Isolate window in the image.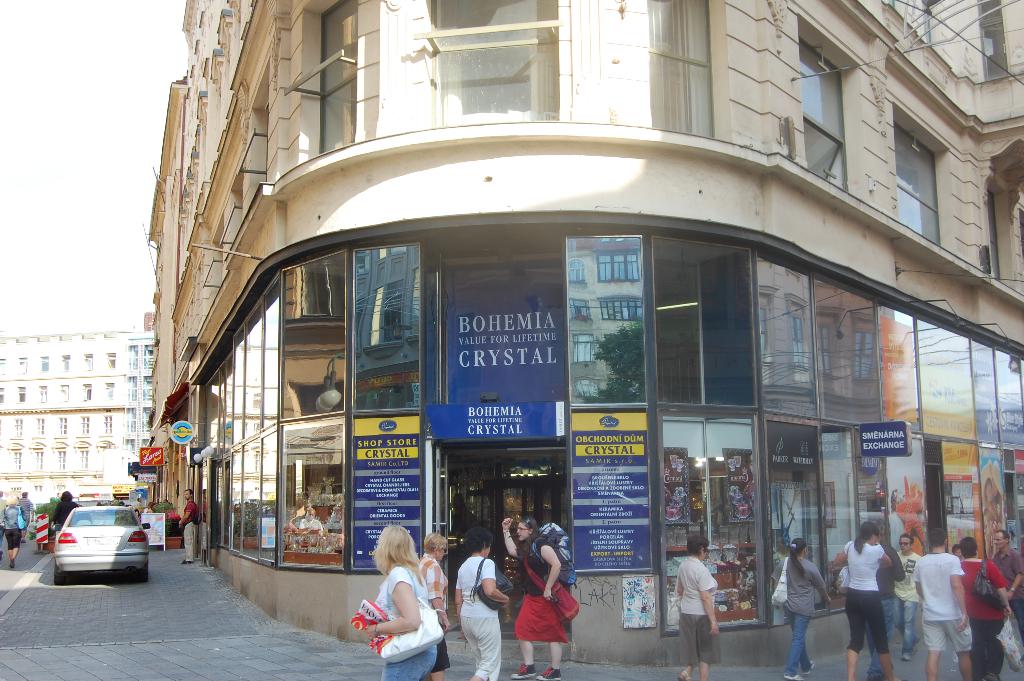
Isolated region: detection(34, 486, 40, 493).
